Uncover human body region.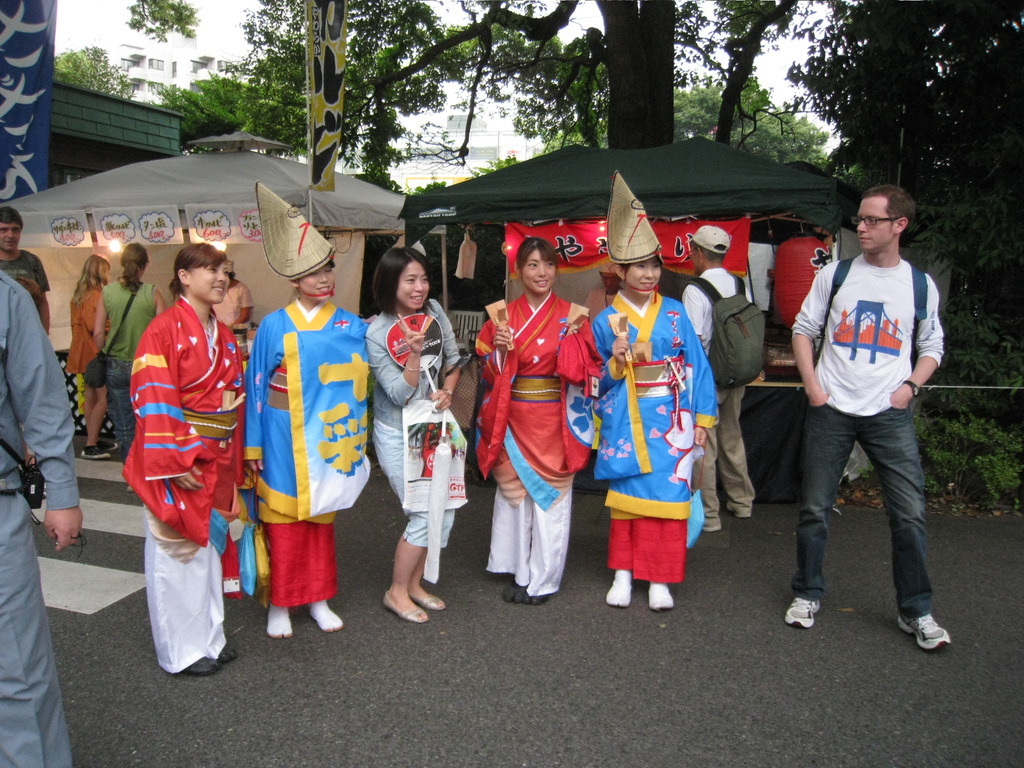
Uncovered: rect(123, 292, 243, 678).
